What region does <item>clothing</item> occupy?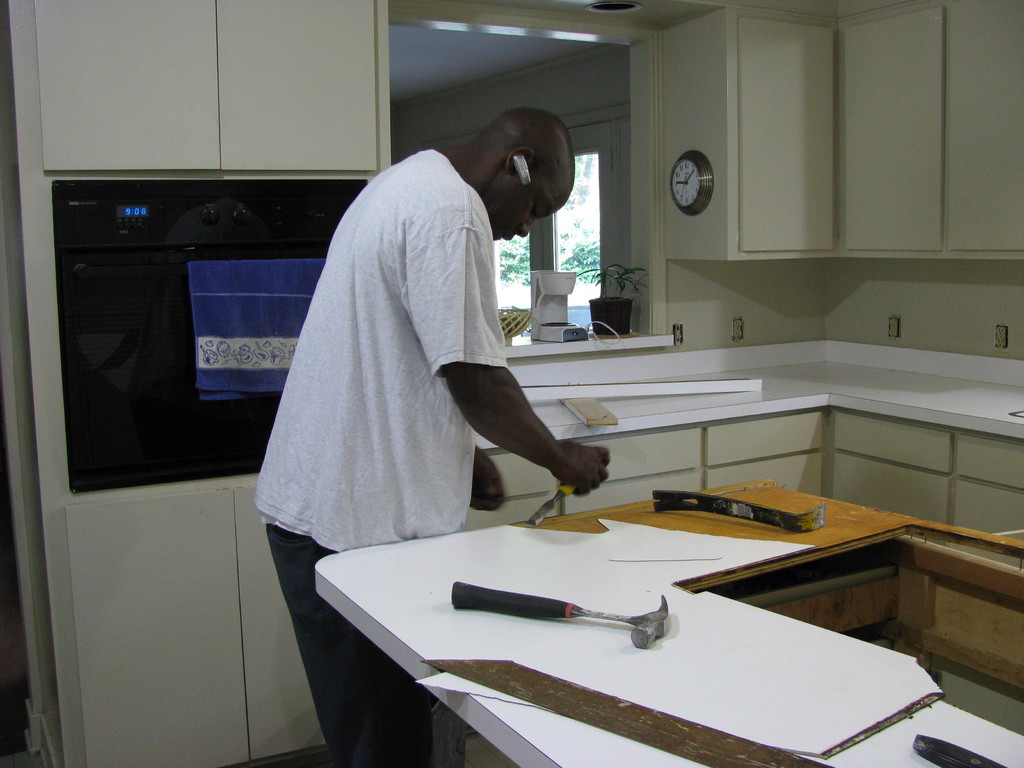
<region>276, 113, 579, 594</region>.
